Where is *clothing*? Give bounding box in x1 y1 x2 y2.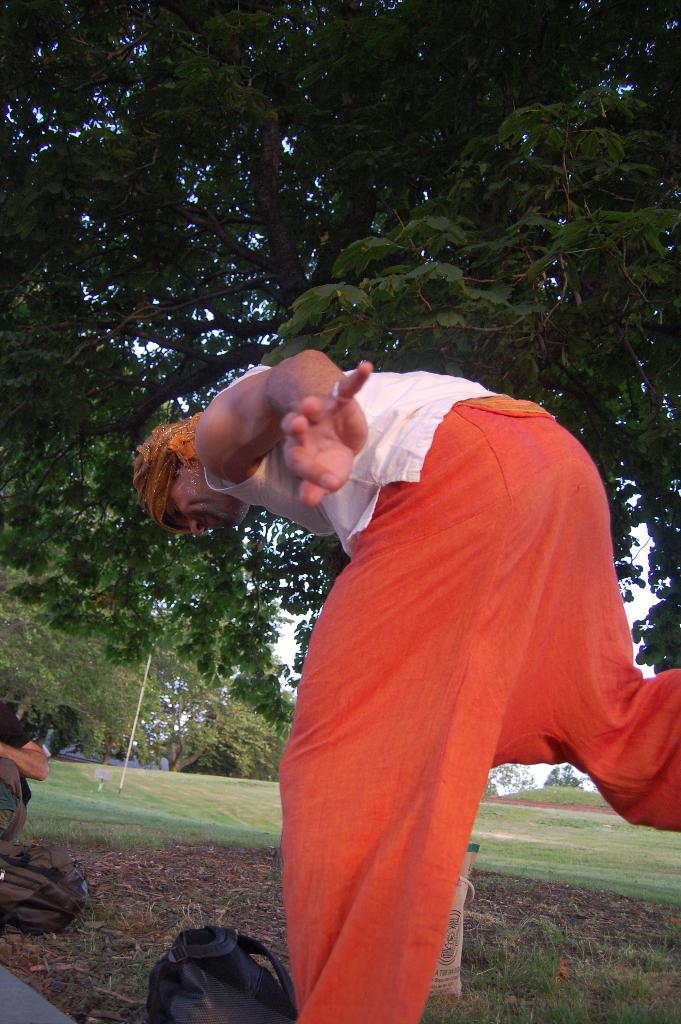
224 301 655 951.
